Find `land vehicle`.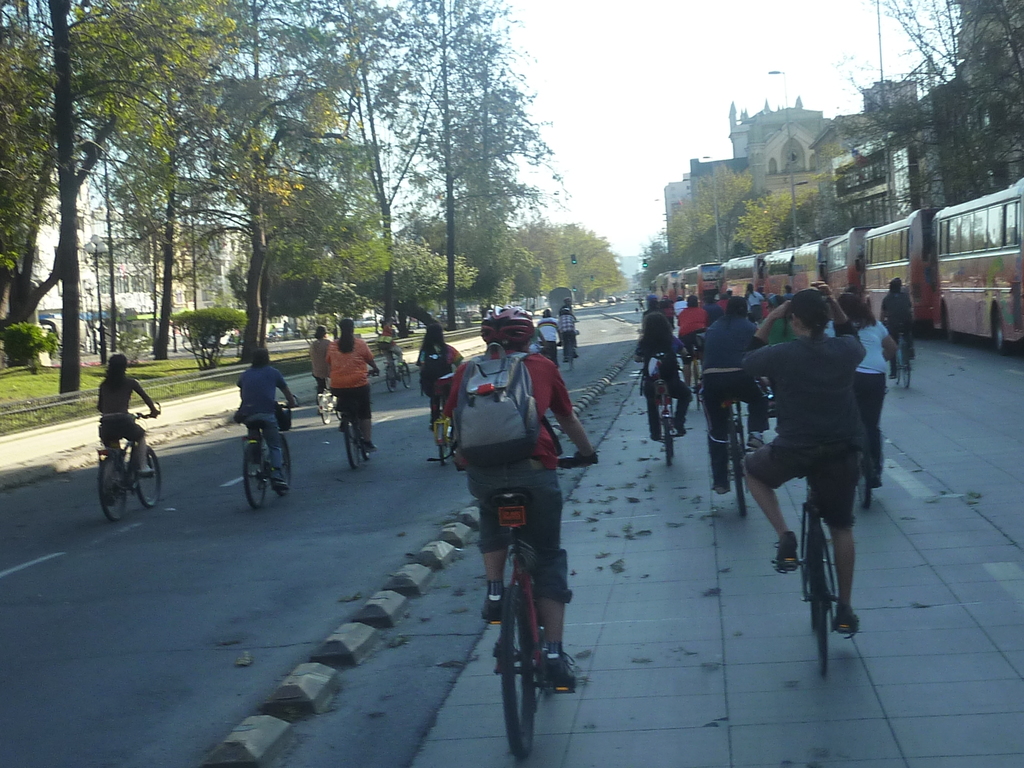
[760,244,797,296].
